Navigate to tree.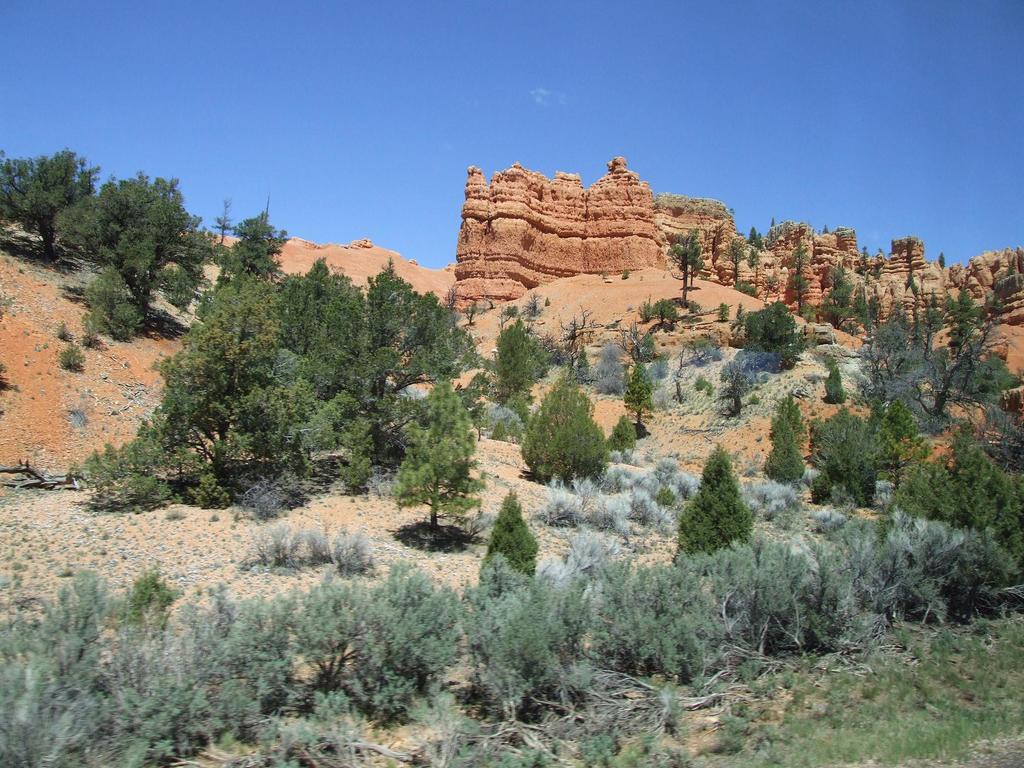
Navigation target: 953, 428, 1023, 541.
